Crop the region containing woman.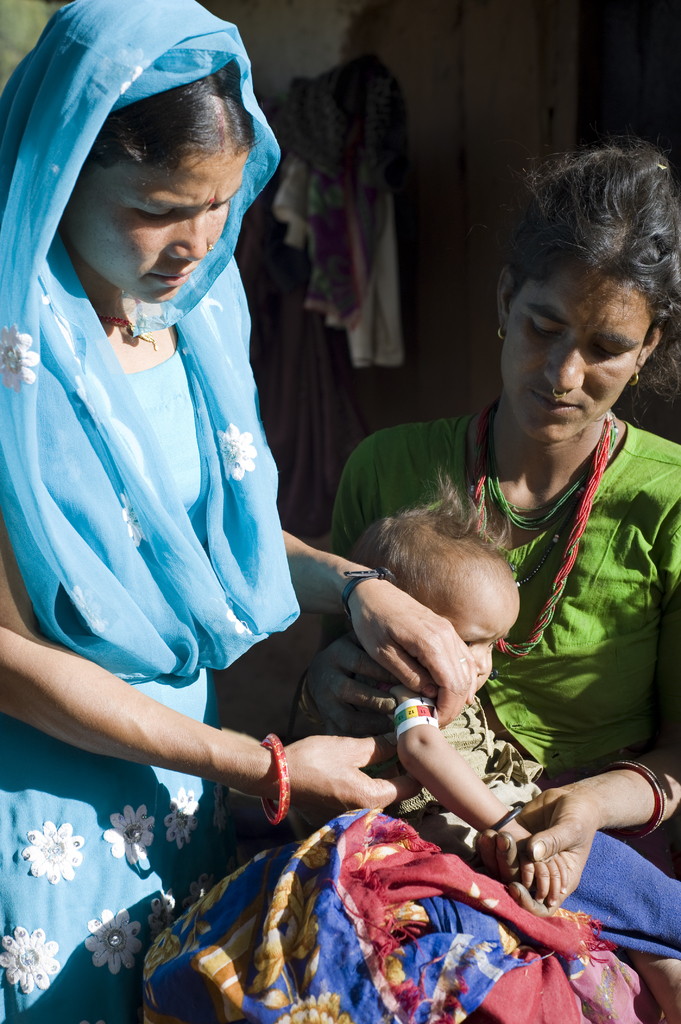
Crop region: l=0, t=0, r=476, b=1023.
